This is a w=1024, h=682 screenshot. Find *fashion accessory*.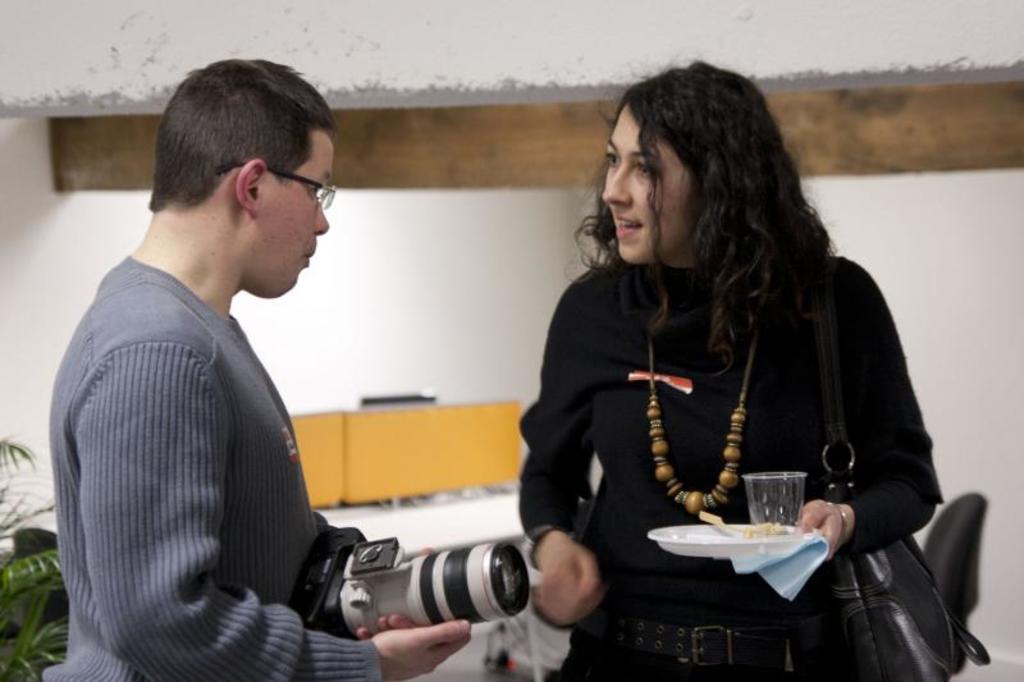
Bounding box: <region>643, 328, 760, 513</region>.
